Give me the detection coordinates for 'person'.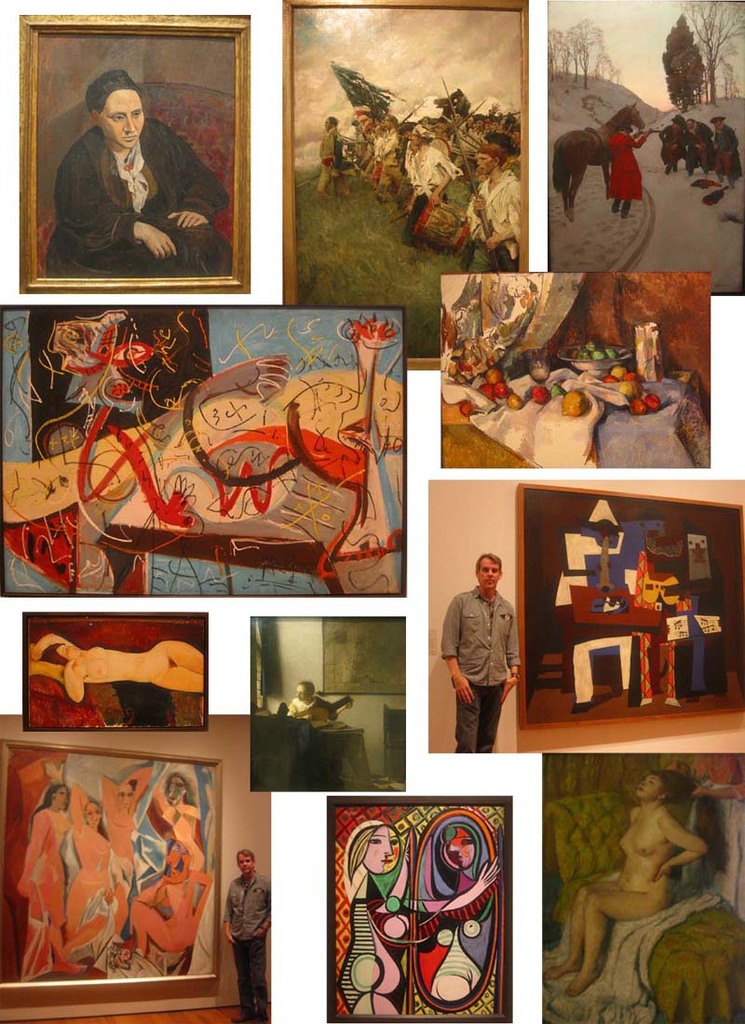
<bbox>580, 102, 653, 203</bbox>.
